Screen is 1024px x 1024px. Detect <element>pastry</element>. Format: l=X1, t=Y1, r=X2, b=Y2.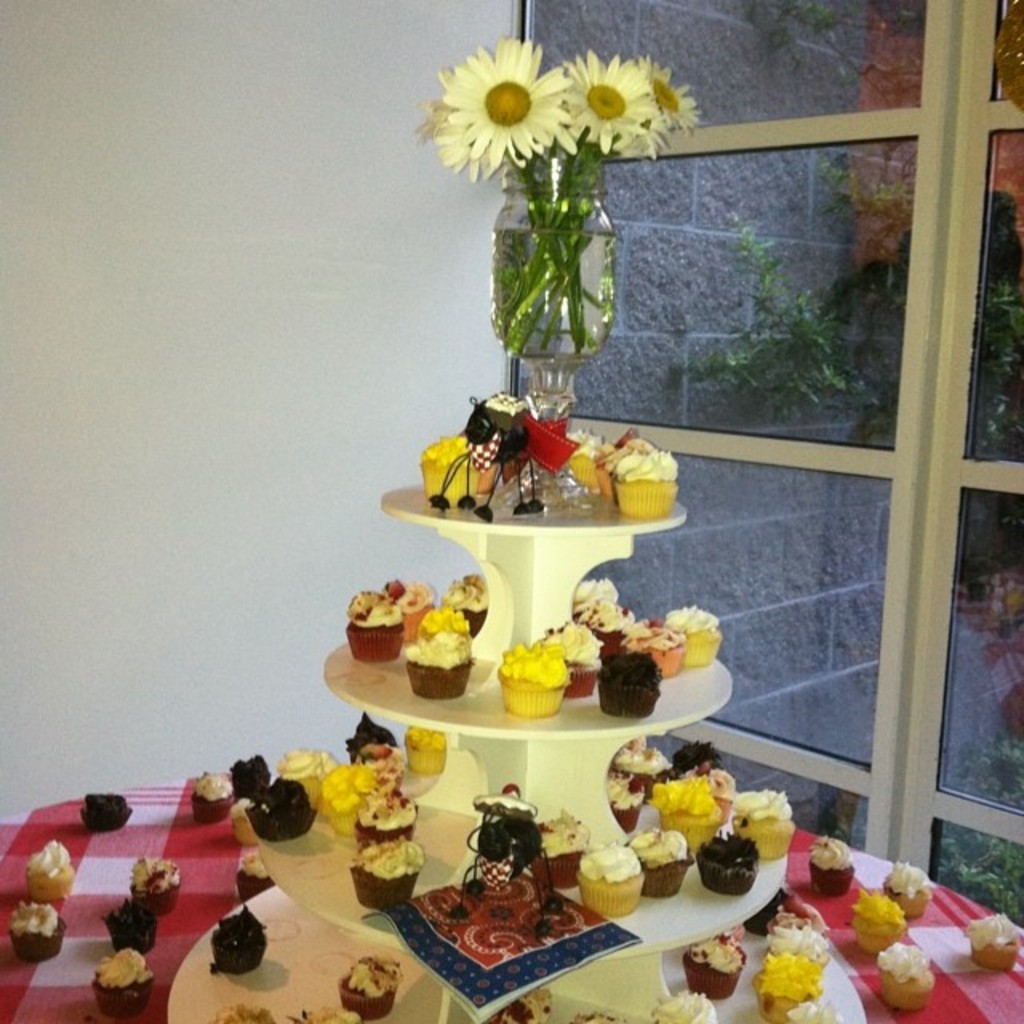
l=363, t=762, r=414, b=795.
